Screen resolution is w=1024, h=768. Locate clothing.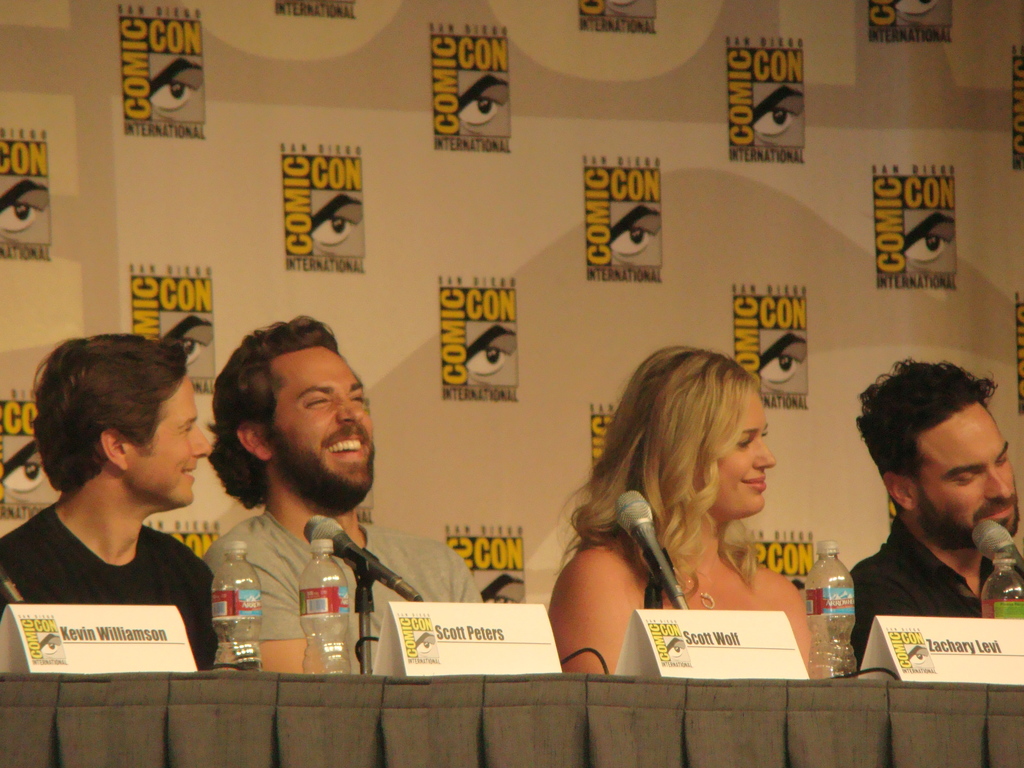
<bbox>206, 507, 488, 679</bbox>.
